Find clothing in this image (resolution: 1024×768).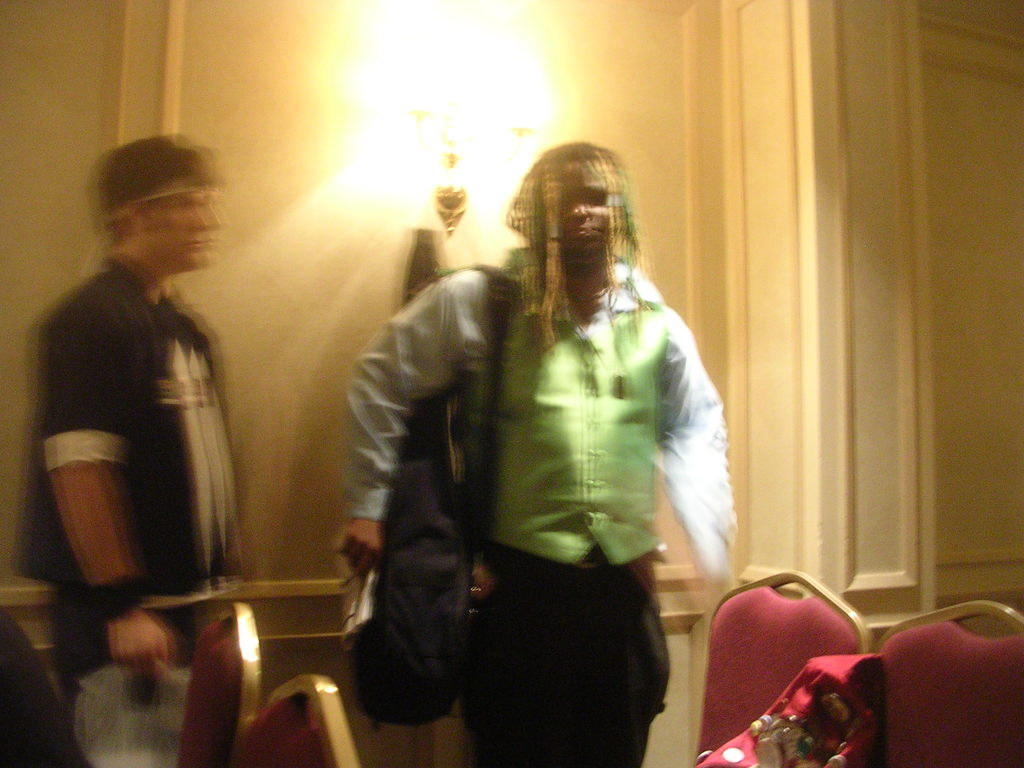
<box>9,237,253,699</box>.
